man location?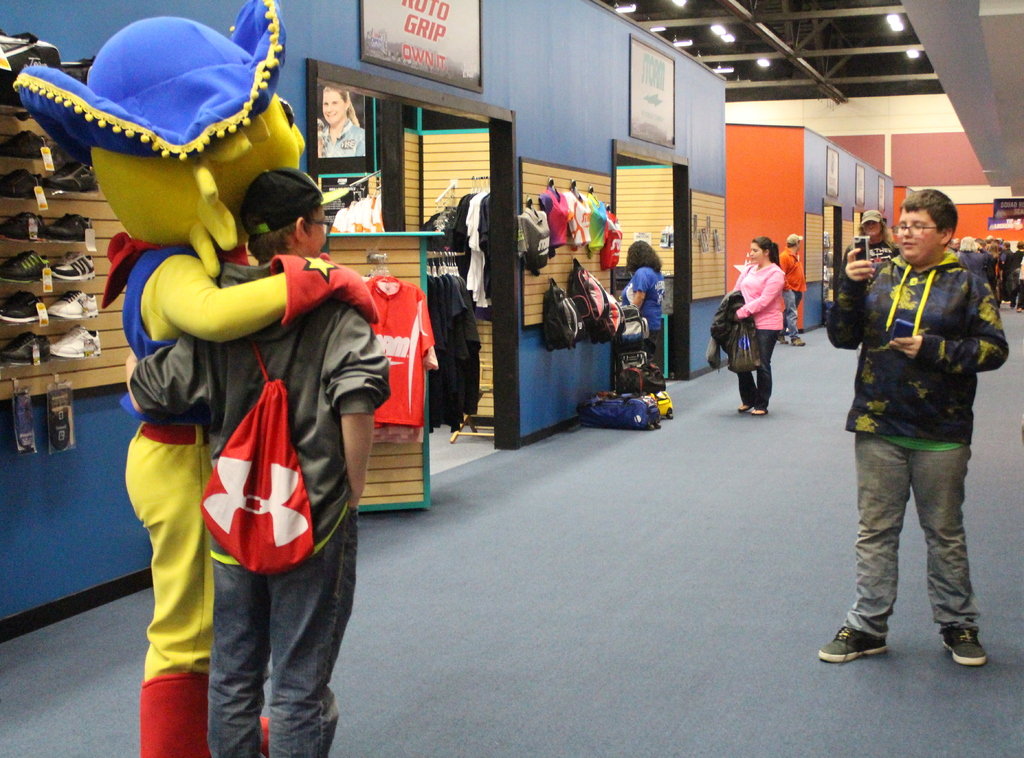
bbox(780, 236, 806, 342)
